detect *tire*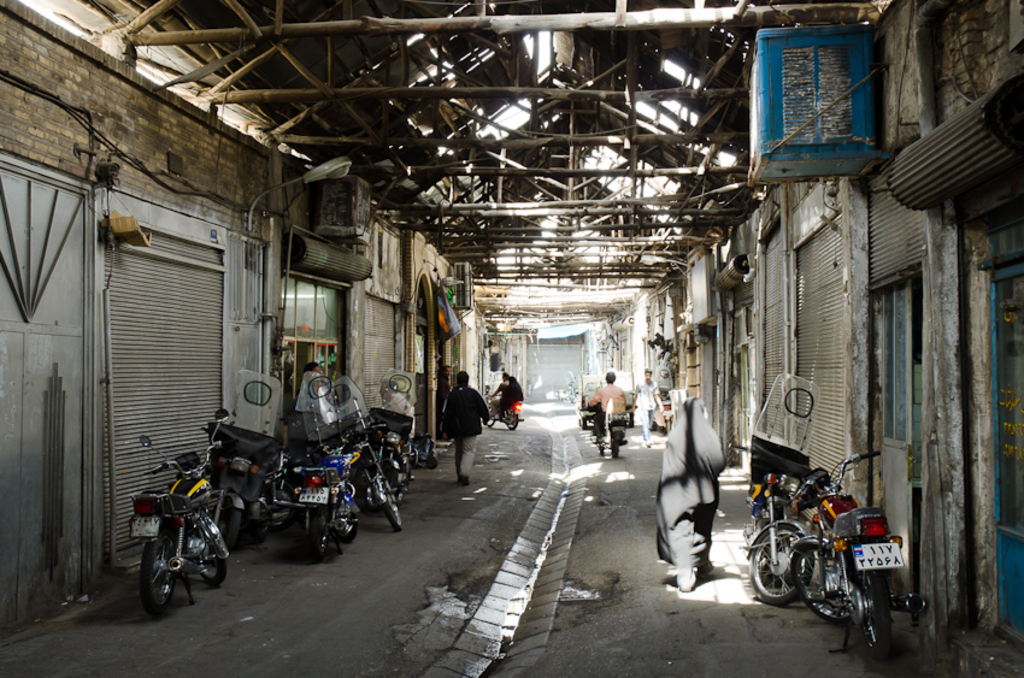
locate(193, 526, 229, 585)
